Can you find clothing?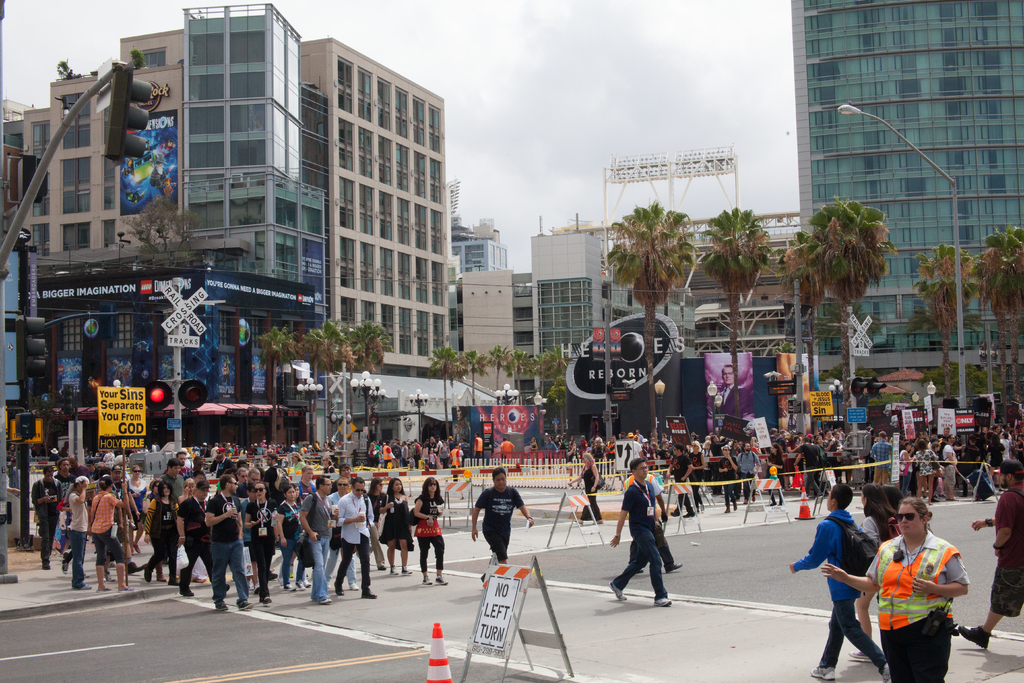
Yes, bounding box: l=97, t=489, r=116, b=532.
